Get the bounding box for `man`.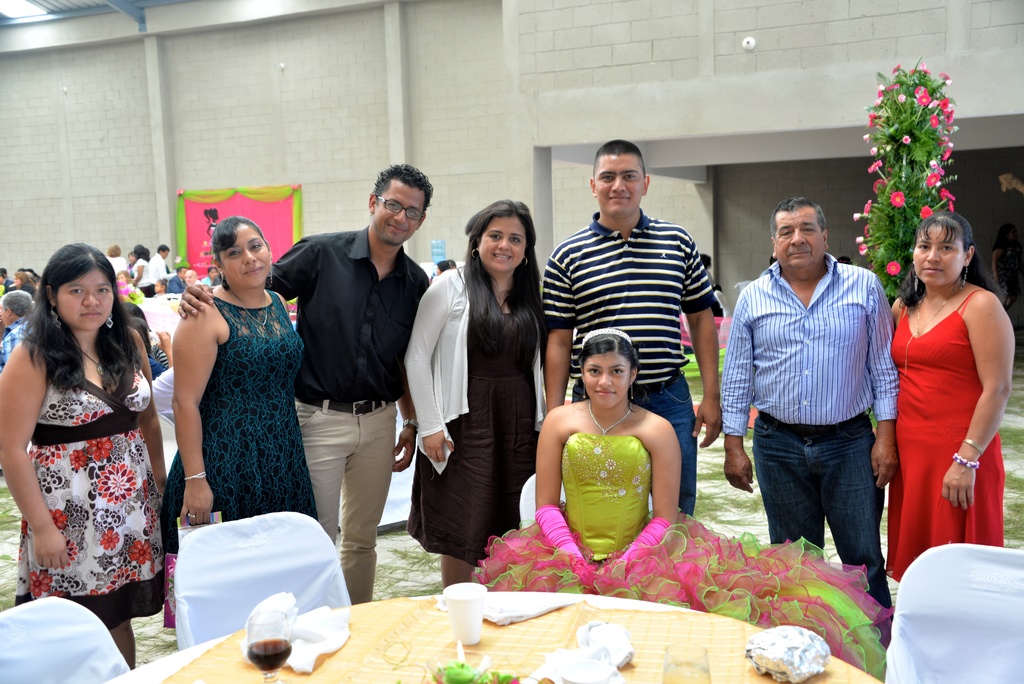
rect(146, 246, 173, 295).
